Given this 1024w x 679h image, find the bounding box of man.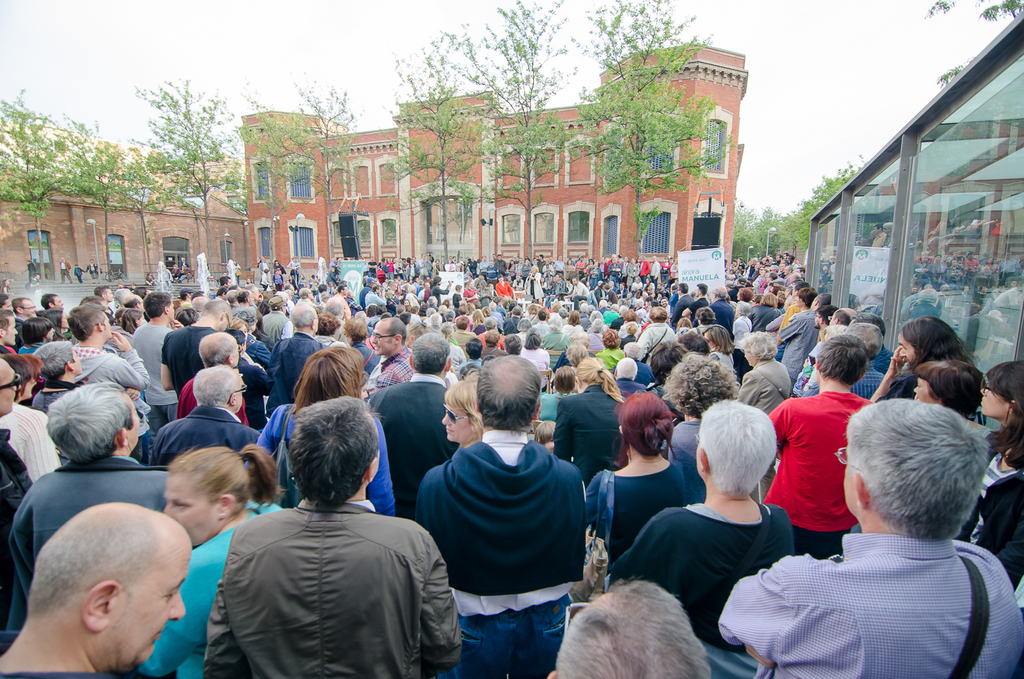
[left=717, top=401, right=1023, bottom=678].
